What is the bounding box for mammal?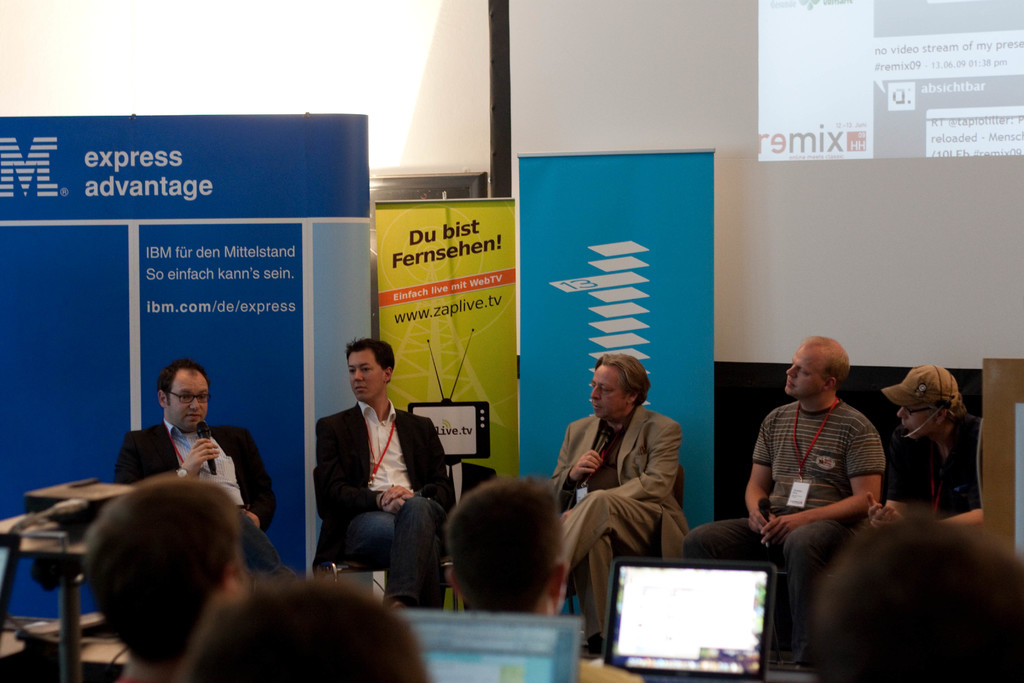
locate(315, 333, 447, 602).
